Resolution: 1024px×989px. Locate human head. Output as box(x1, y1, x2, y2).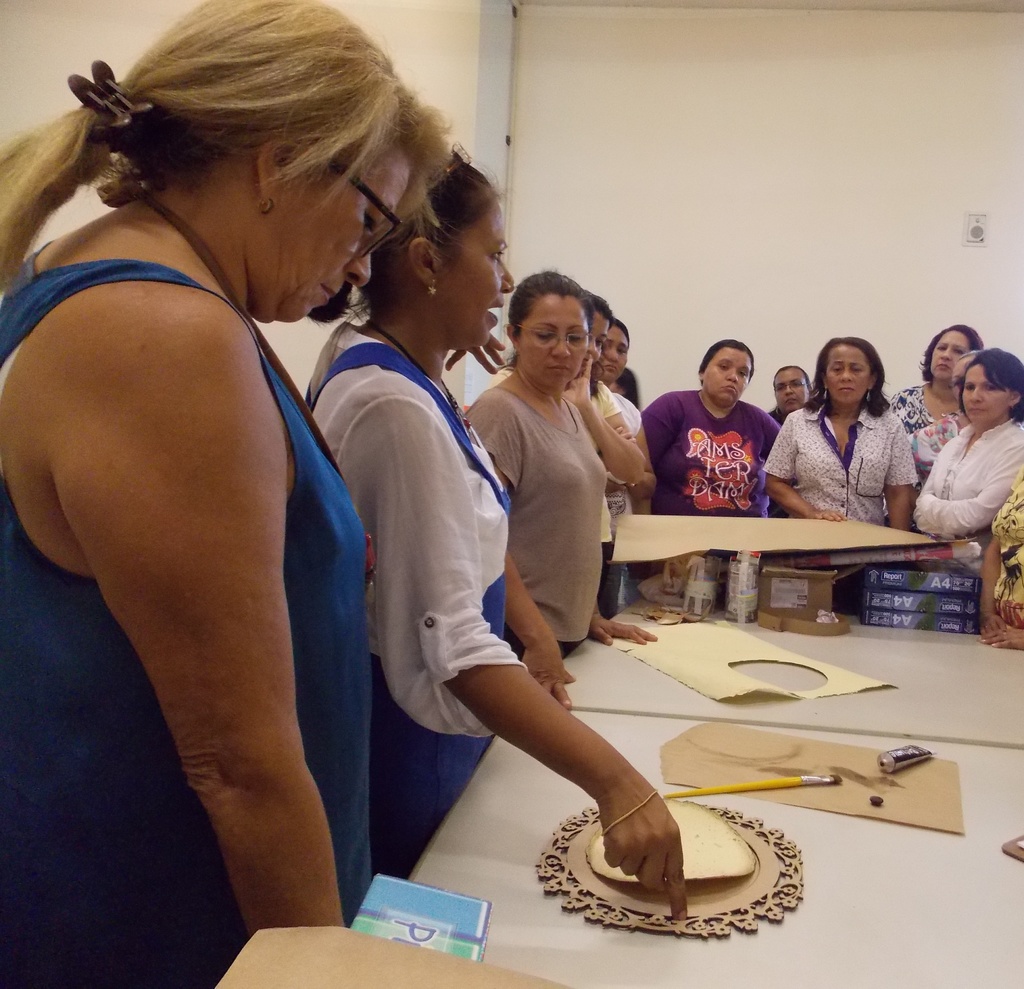
box(955, 346, 1023, 427).
